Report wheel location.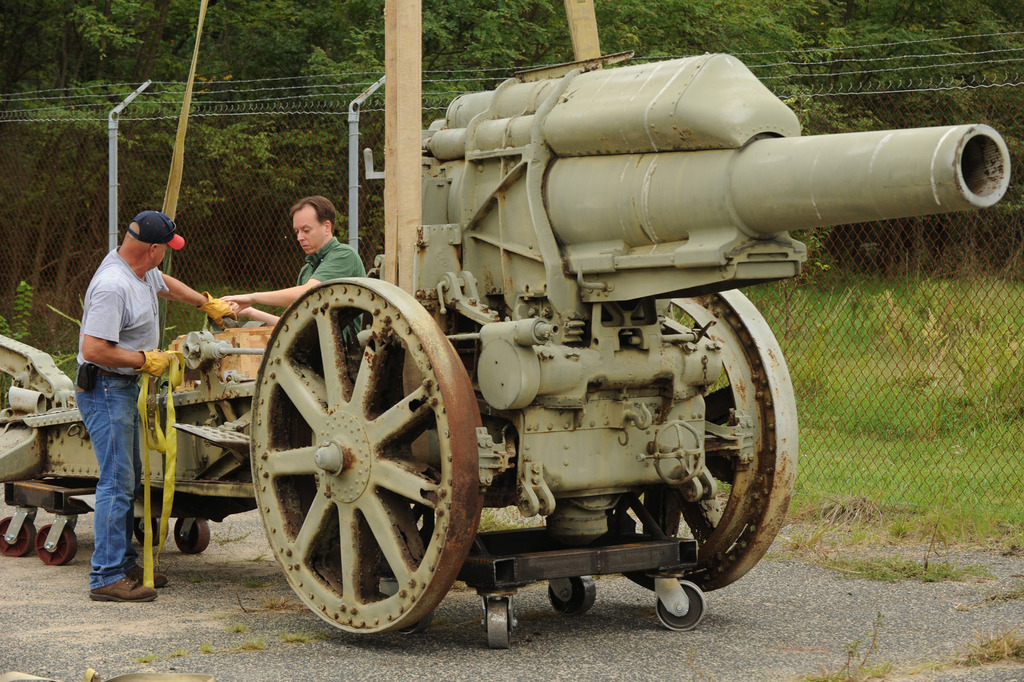
Report: bbox(0, 515, 30, 553).
